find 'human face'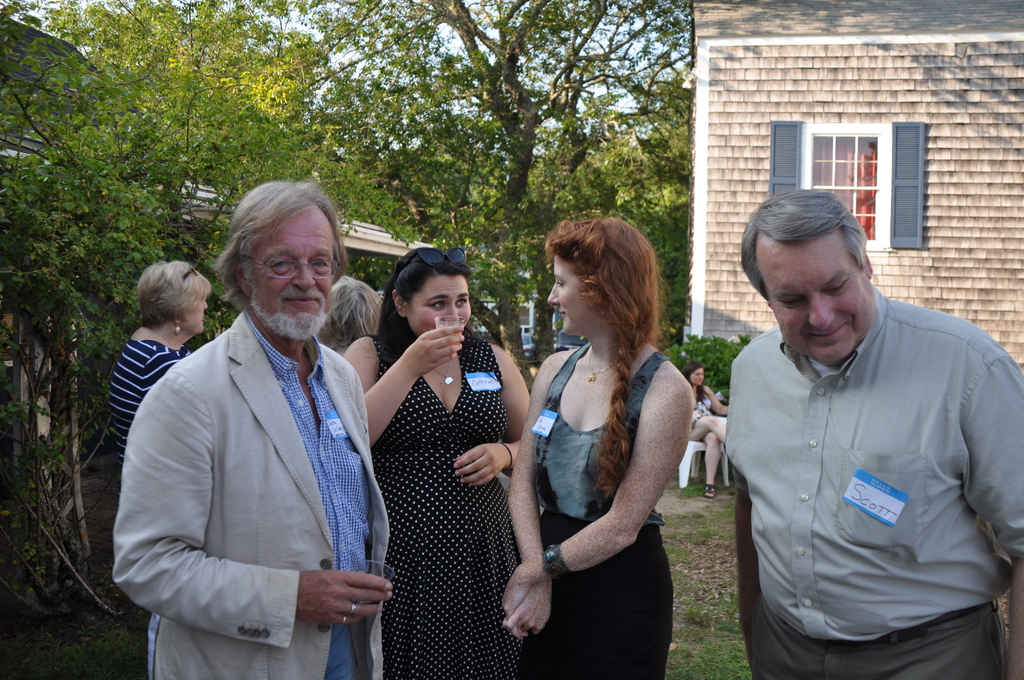
rect(546, 260, 601, 340)
